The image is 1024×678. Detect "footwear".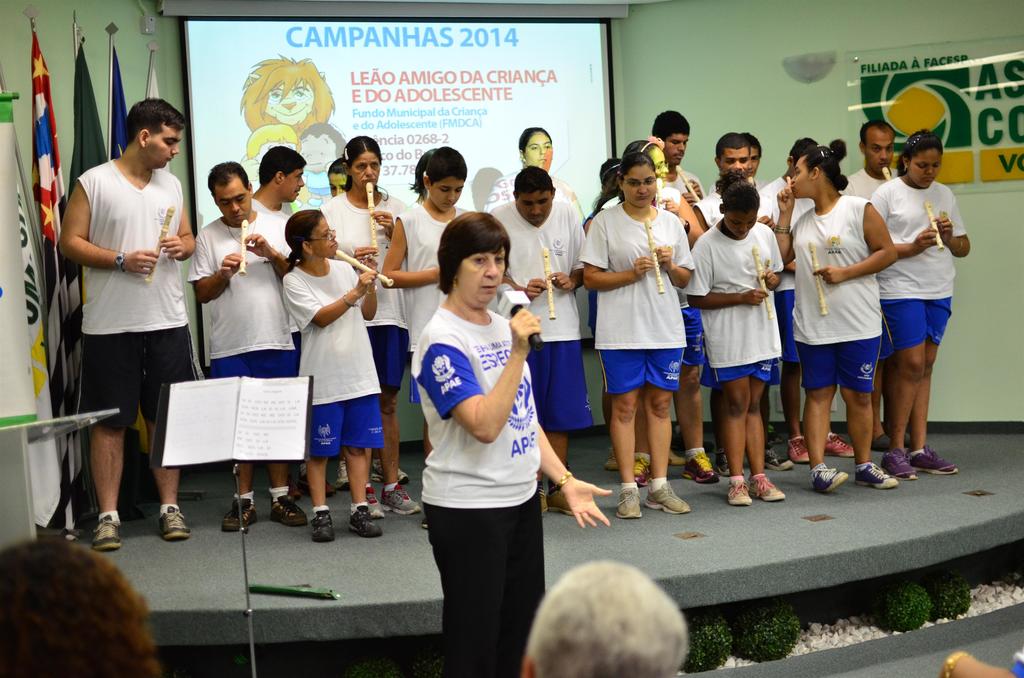
Detection: (748,472,786,504).
